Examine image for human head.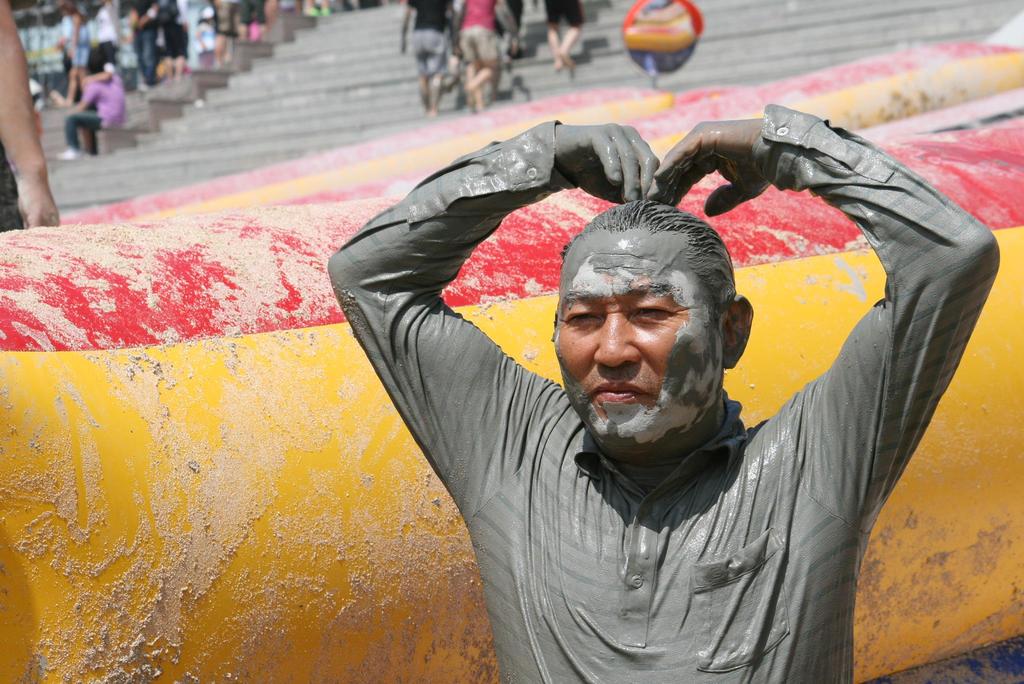
Examination result: crop(548, 213, 769, 477).
